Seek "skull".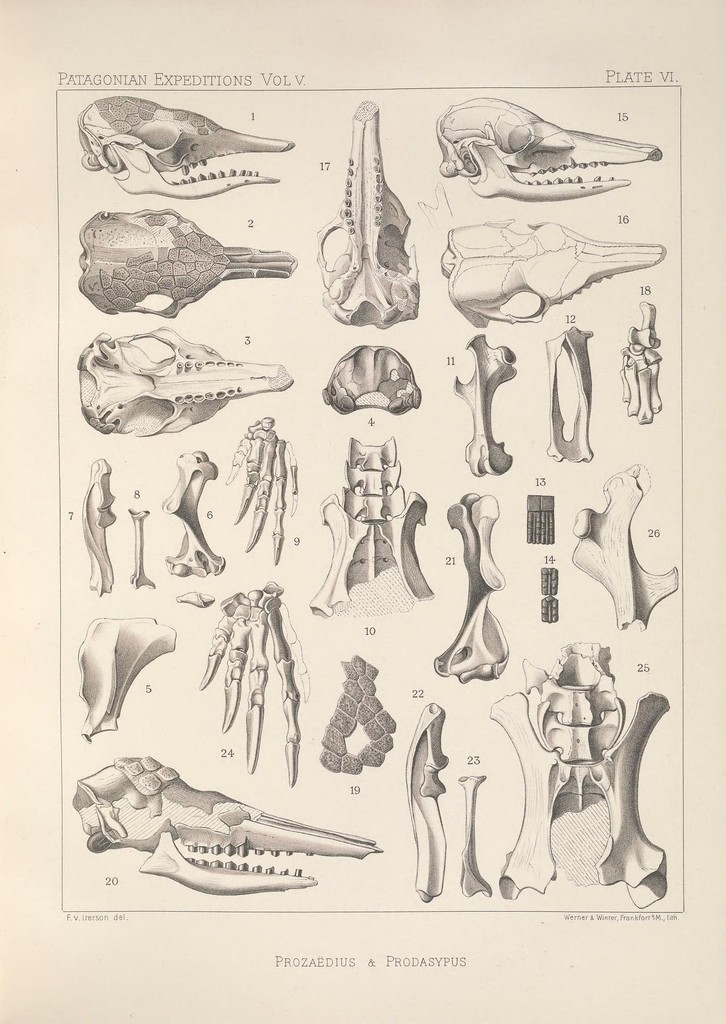
left=441, top=216, right=666, bottom=328.
